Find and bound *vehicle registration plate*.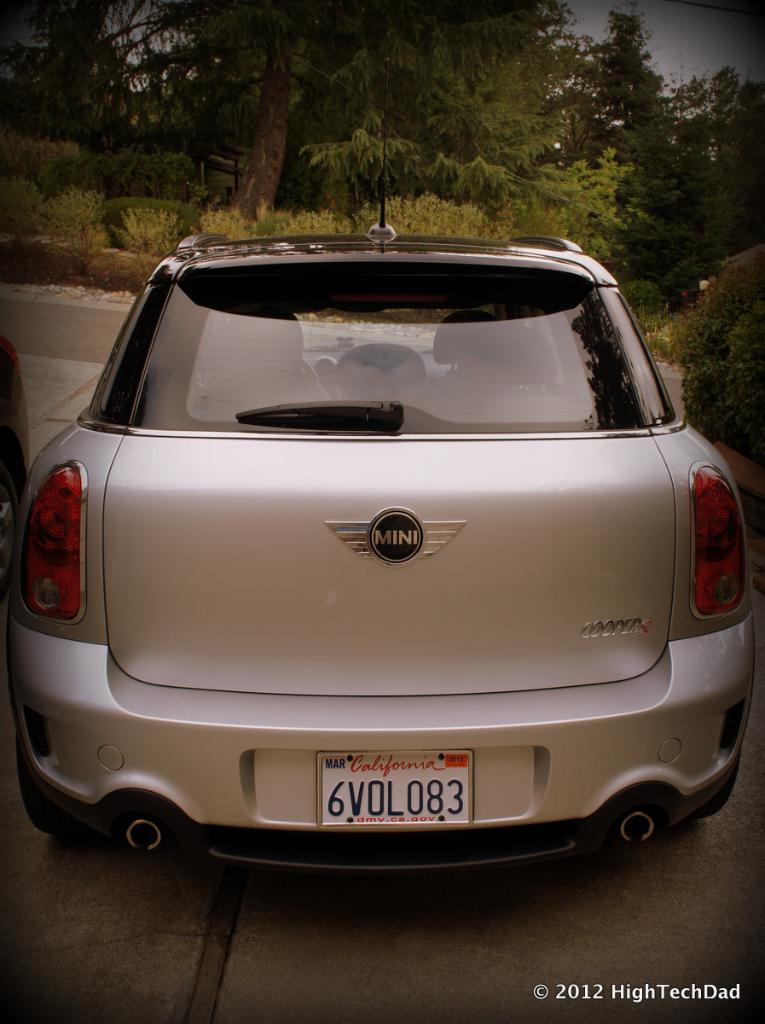
Bound: (294,735,515,832).
